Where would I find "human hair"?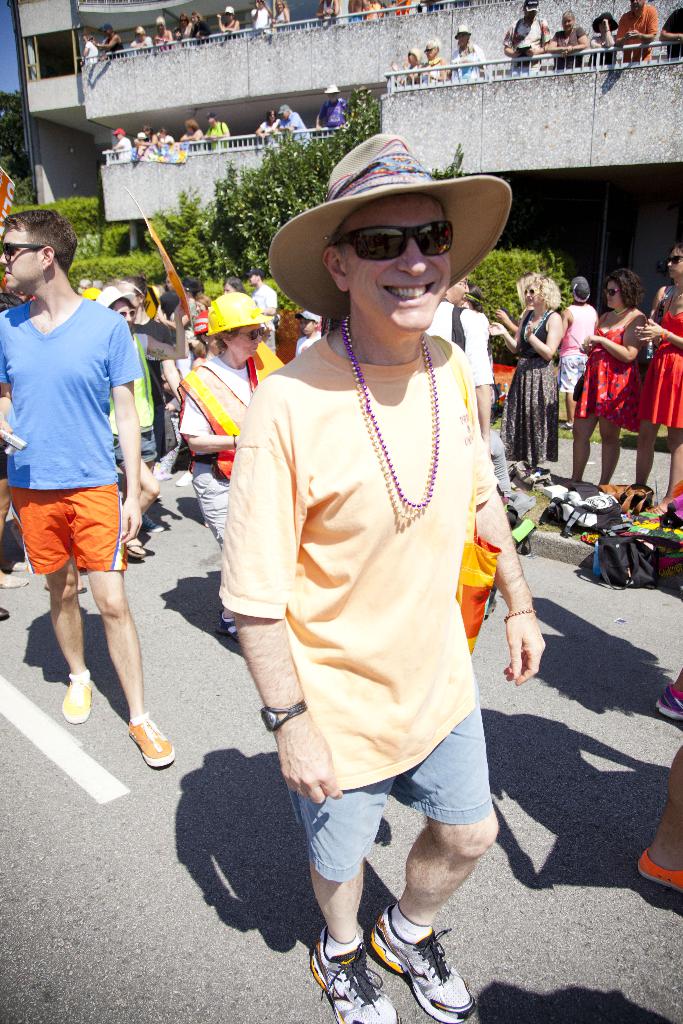
At pyautogui.locateOnScreen(606, 268, 646, 310).
